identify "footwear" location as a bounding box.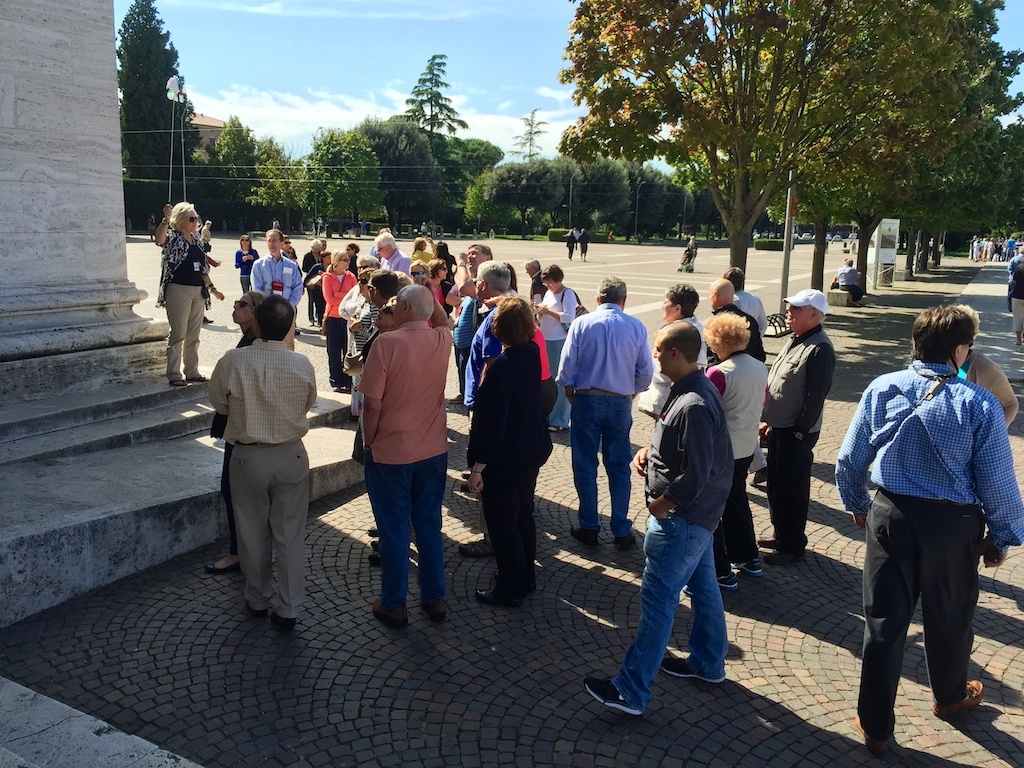
587/679/643/715.
